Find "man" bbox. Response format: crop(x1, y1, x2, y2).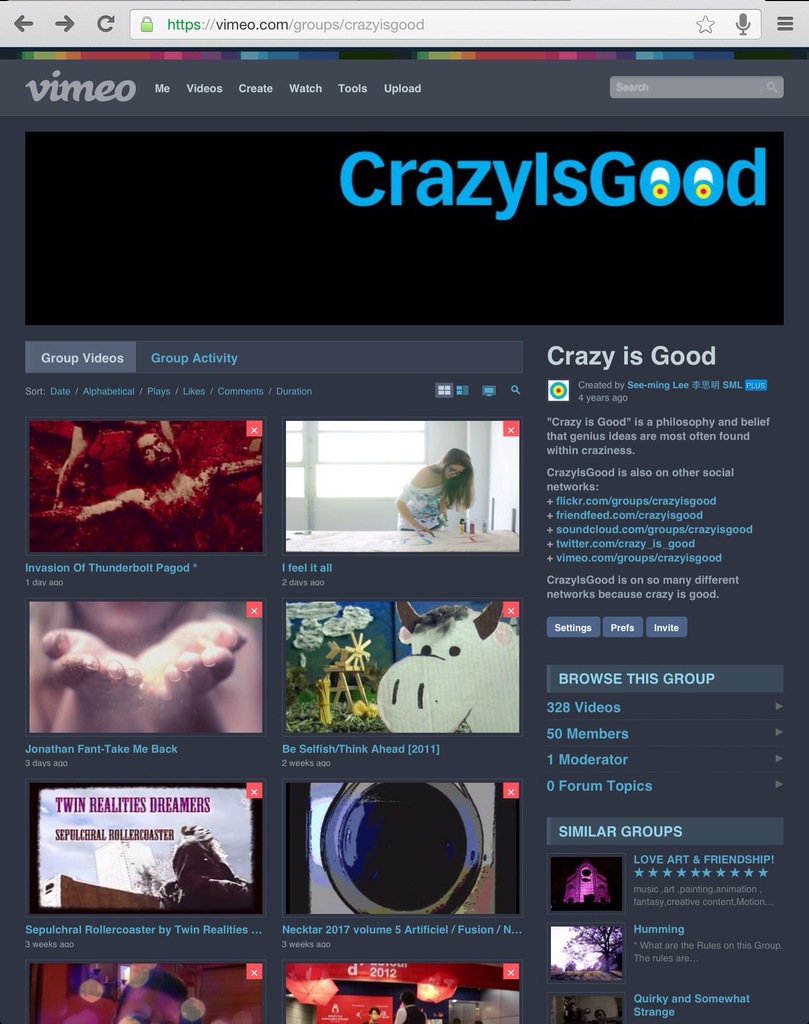
crop(28, 426, 264, 554).
